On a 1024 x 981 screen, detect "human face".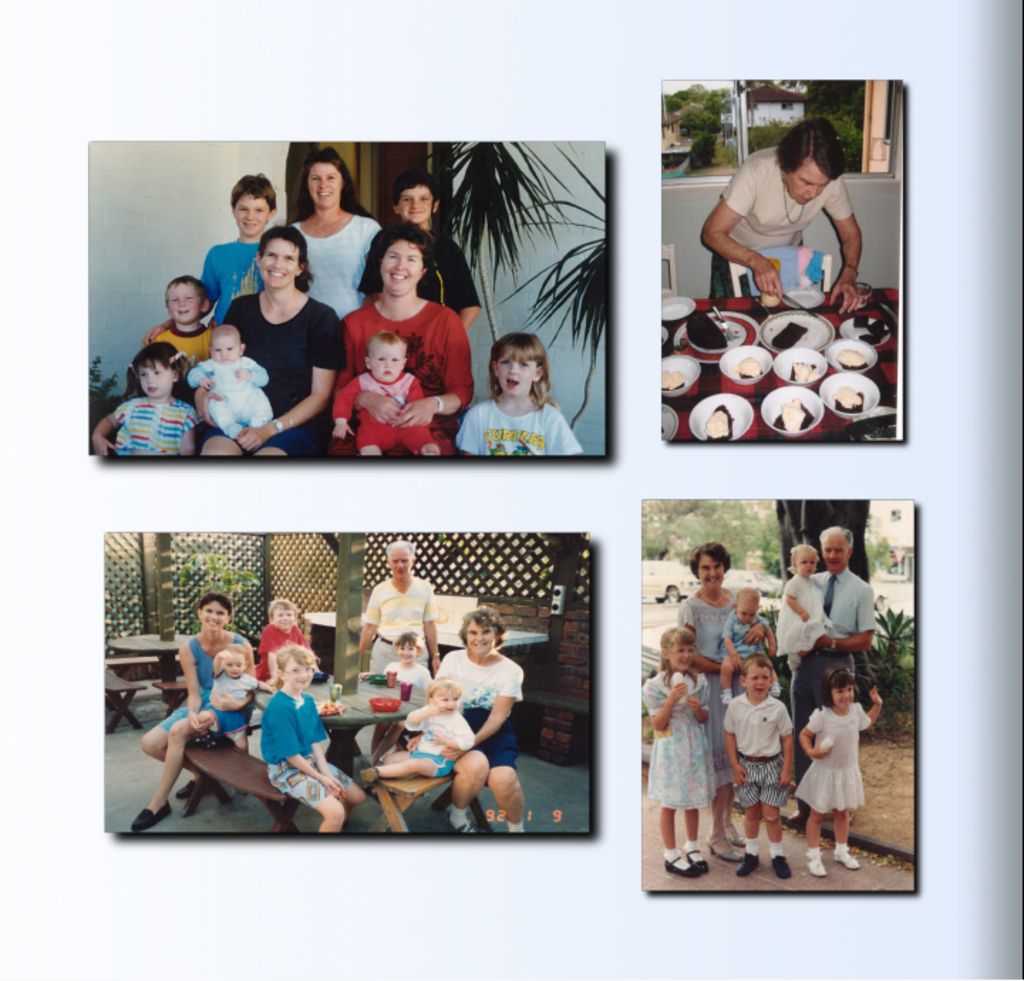
crop(137, 360, 172, 395).
